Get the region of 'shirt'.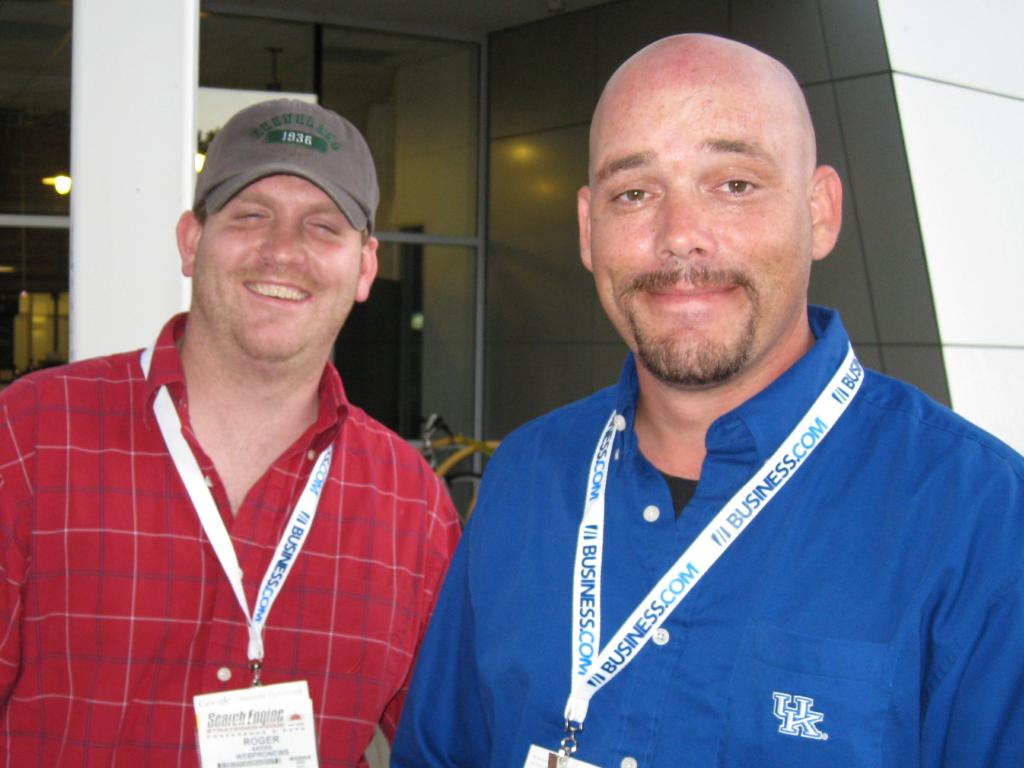
<bbox>1, 306, 461, 765</bbox>.
